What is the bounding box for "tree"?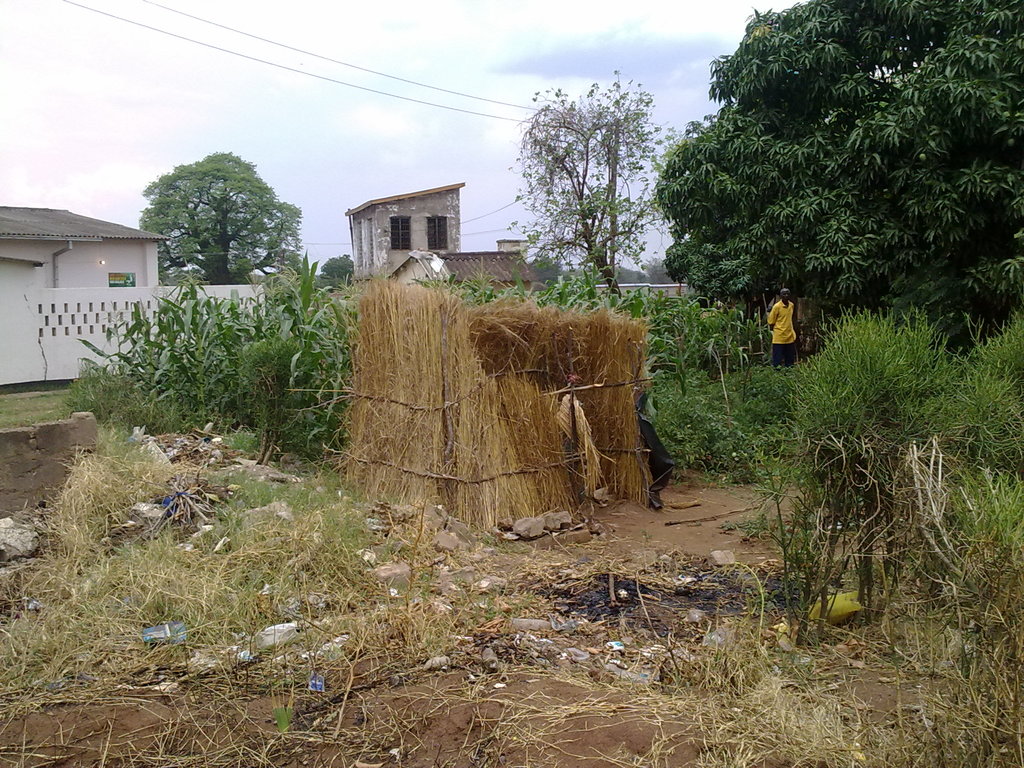
(left=508, top=68, right=679, bottom=298).
